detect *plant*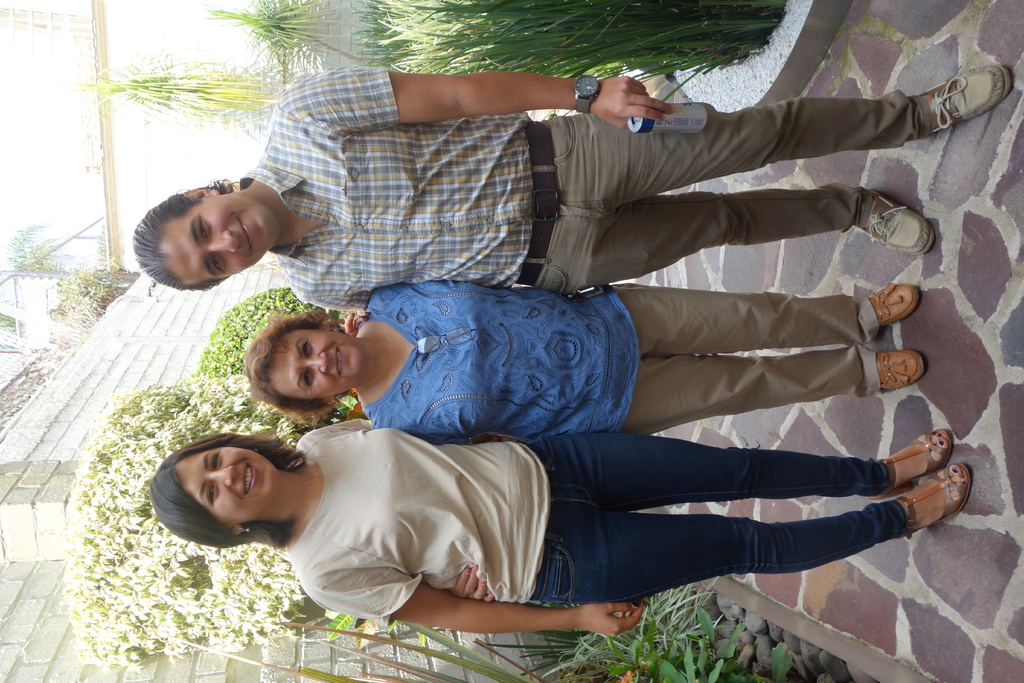
box(652, 636, 723, 682)
